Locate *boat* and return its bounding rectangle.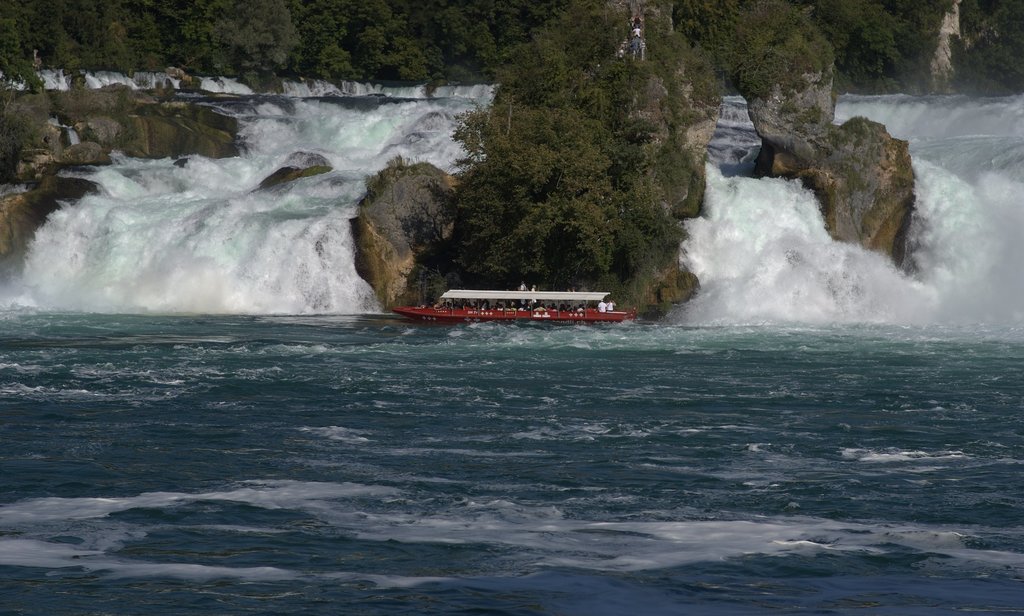
[381, 264, 641, 326].
